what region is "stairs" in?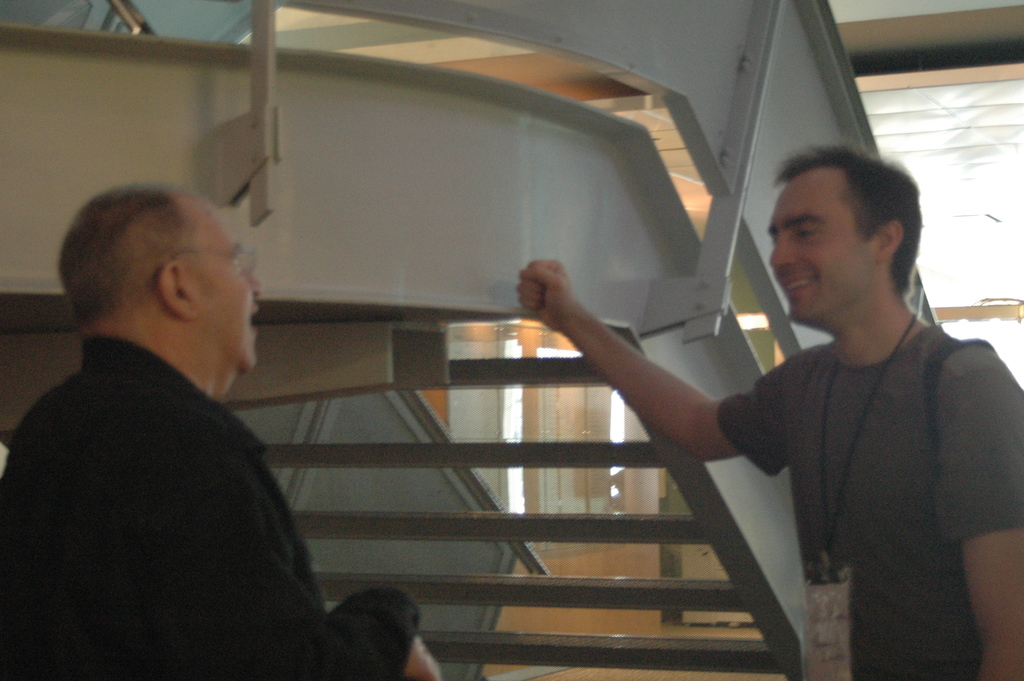
(220, 316, 794, 680).
